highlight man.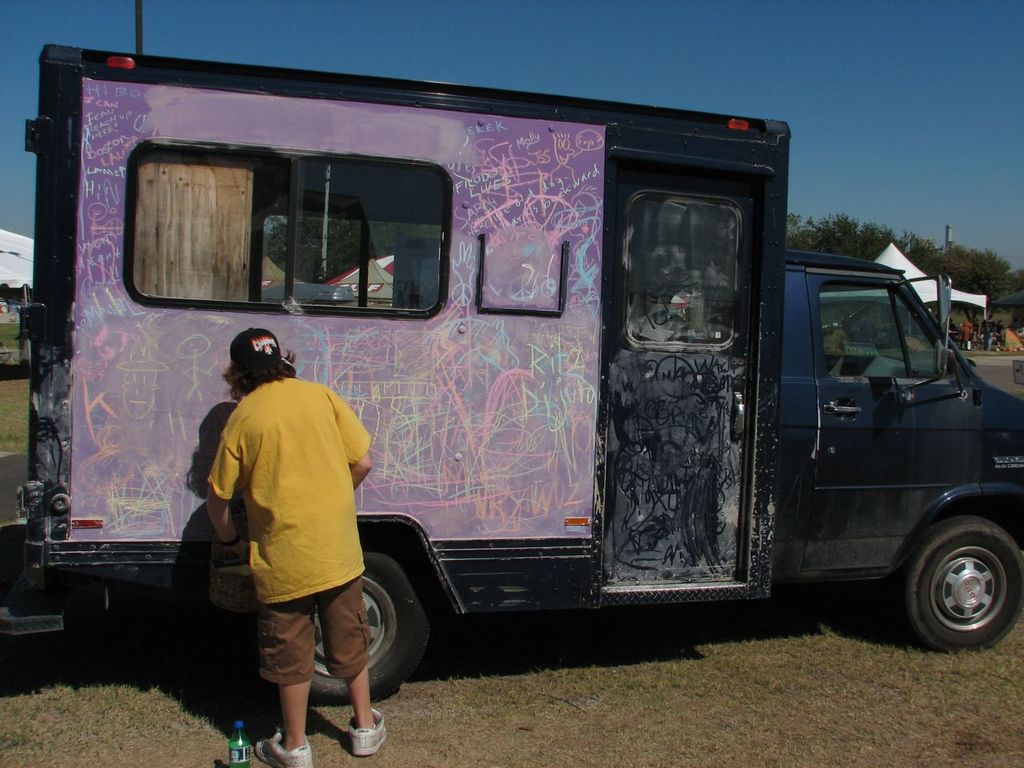
Highlighted region: crop(184, 325, 398, 745).
